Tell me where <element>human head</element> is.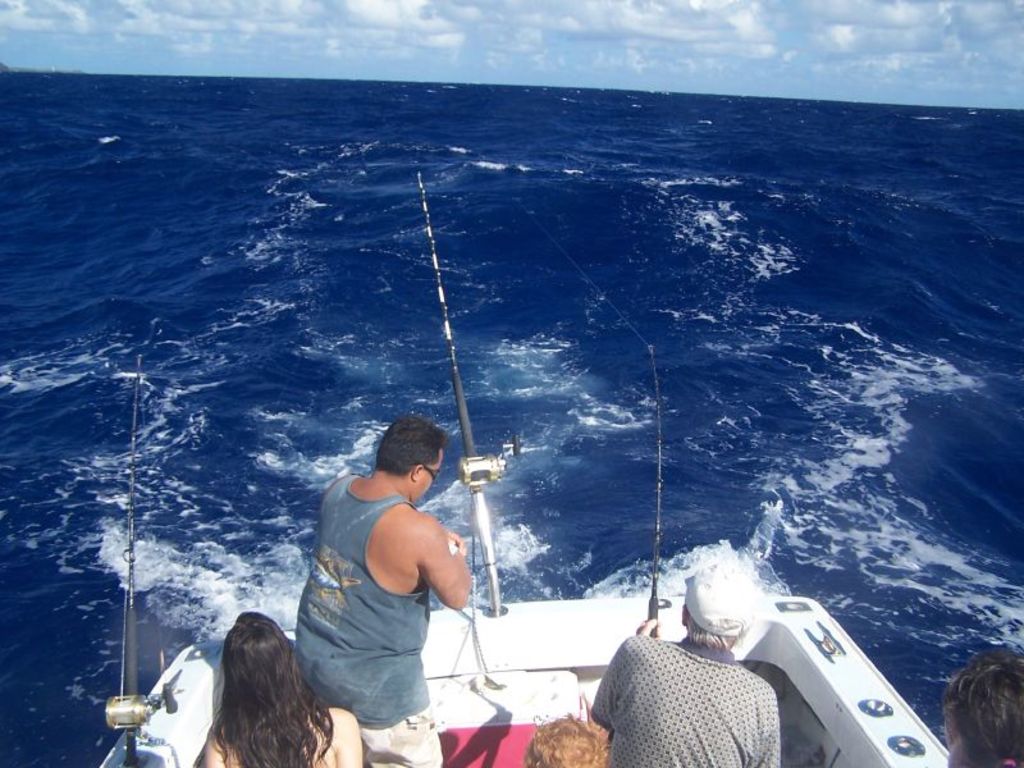
<element>human head</element> is at bbox=(211, 607, 297, 719).
